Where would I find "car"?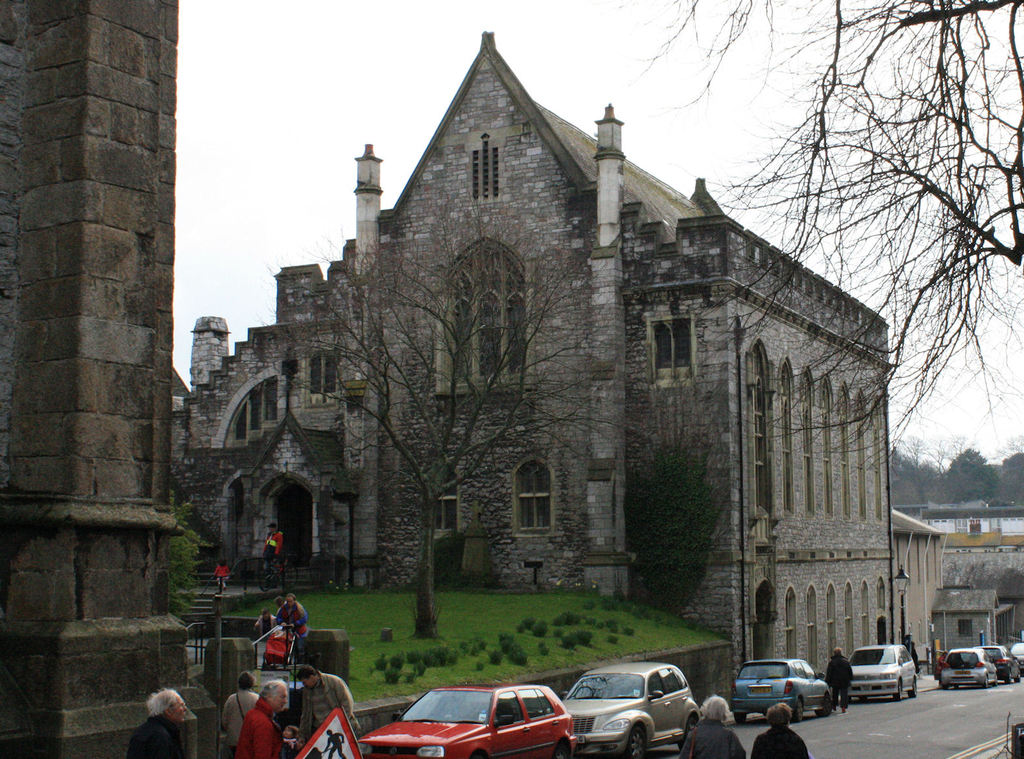
At crop(730, 655, 836, 720).
